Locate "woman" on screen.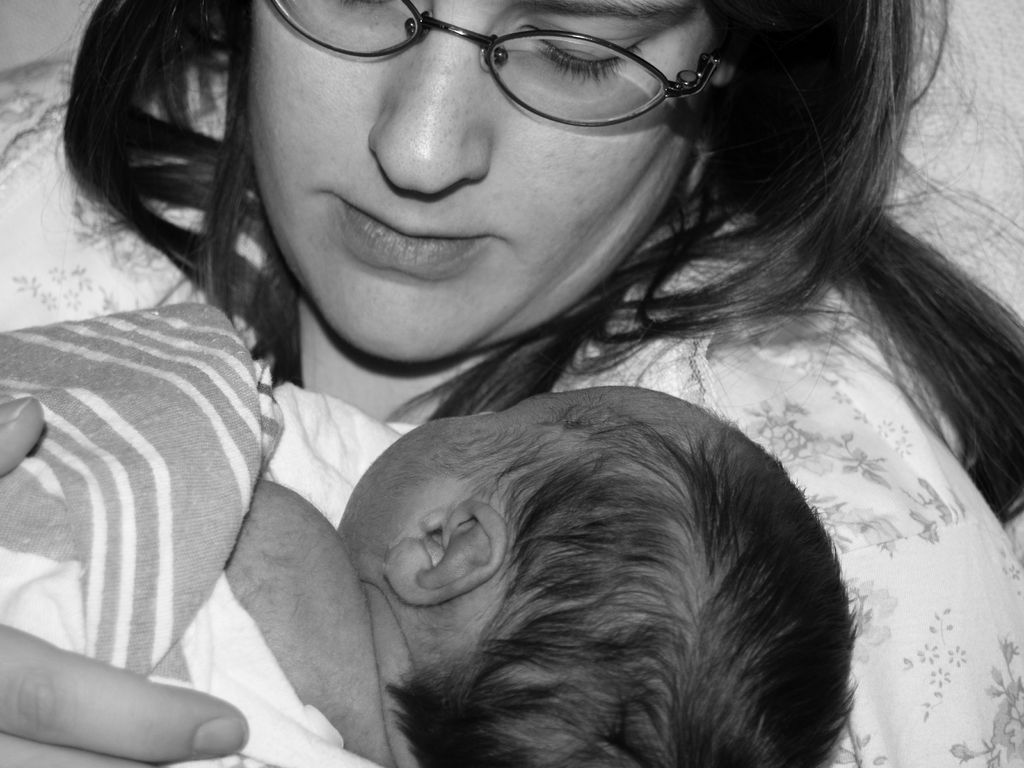
On screen at <bbox>97, 24, 975, 762</bbox>.
